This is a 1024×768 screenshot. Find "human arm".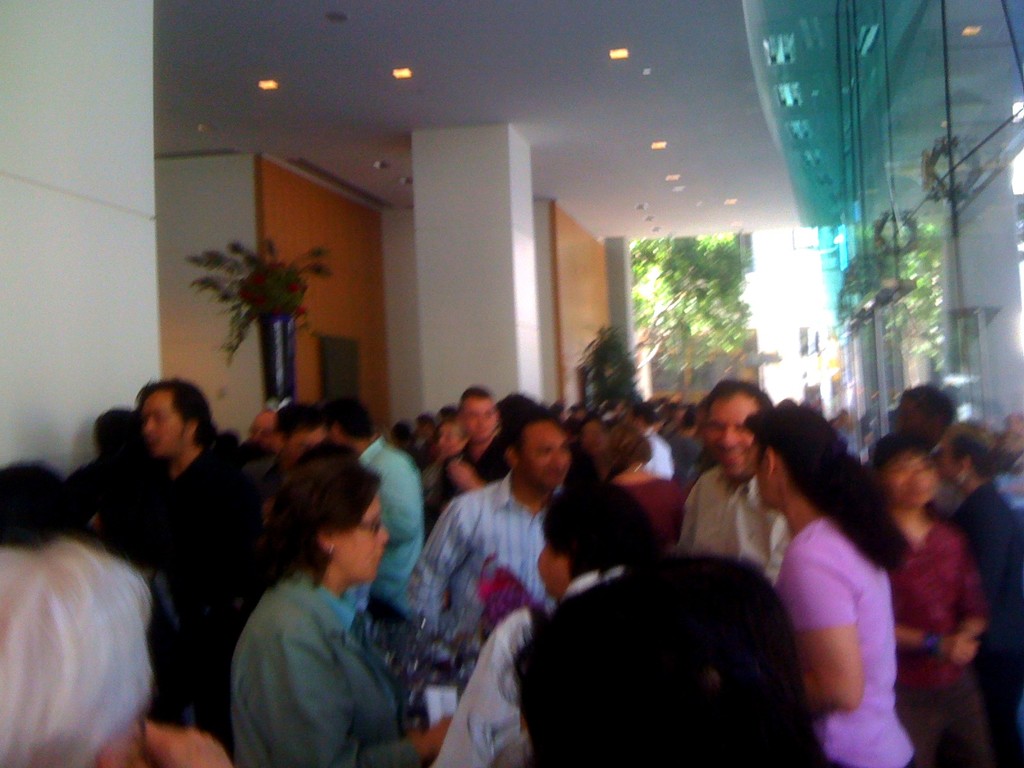
Bounding box: [left=245, top=614, right=454, bottom=764].
